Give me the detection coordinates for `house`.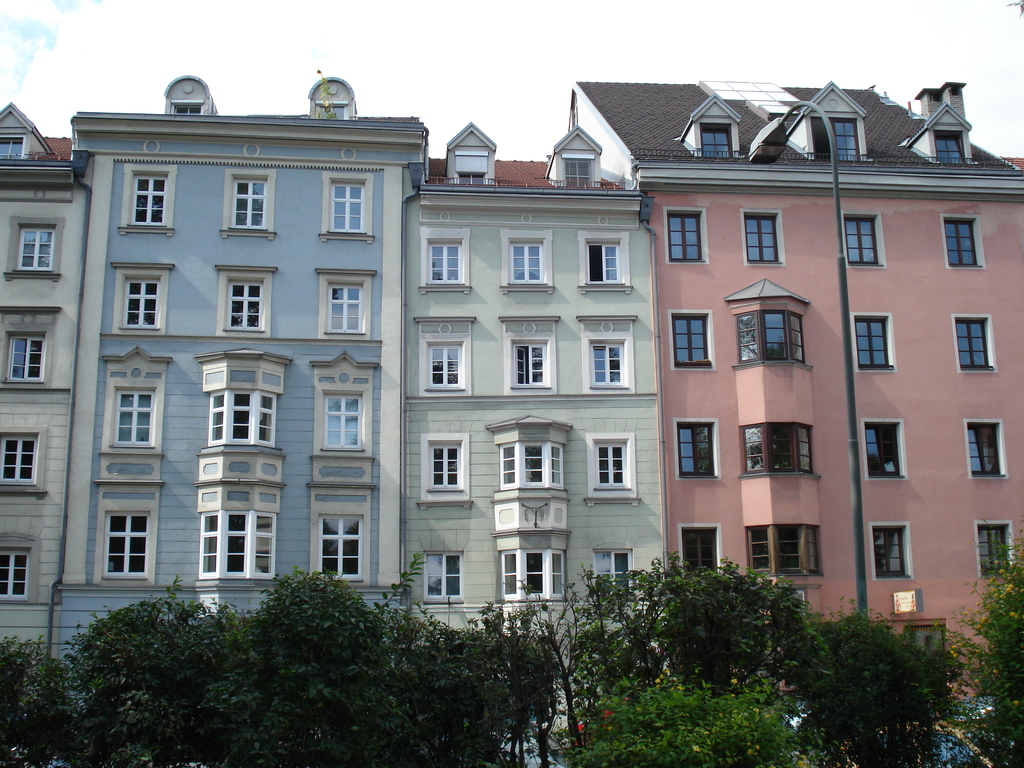
0:100:91:669.
